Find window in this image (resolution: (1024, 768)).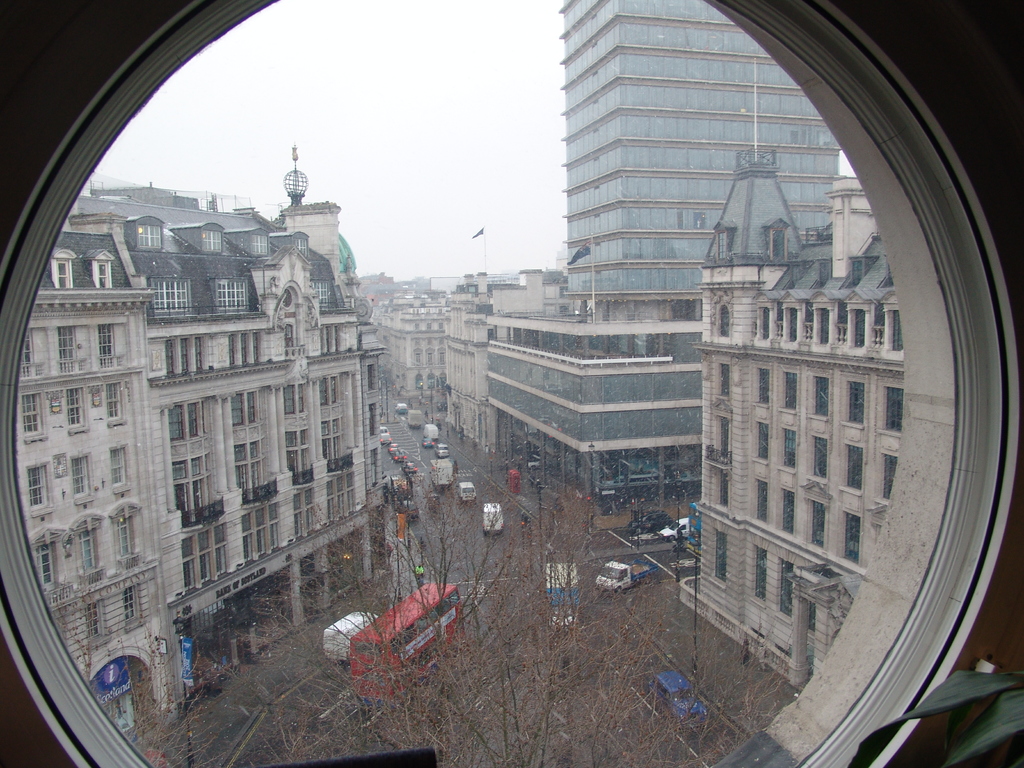
bbox=(813, 436, 831, 480).
